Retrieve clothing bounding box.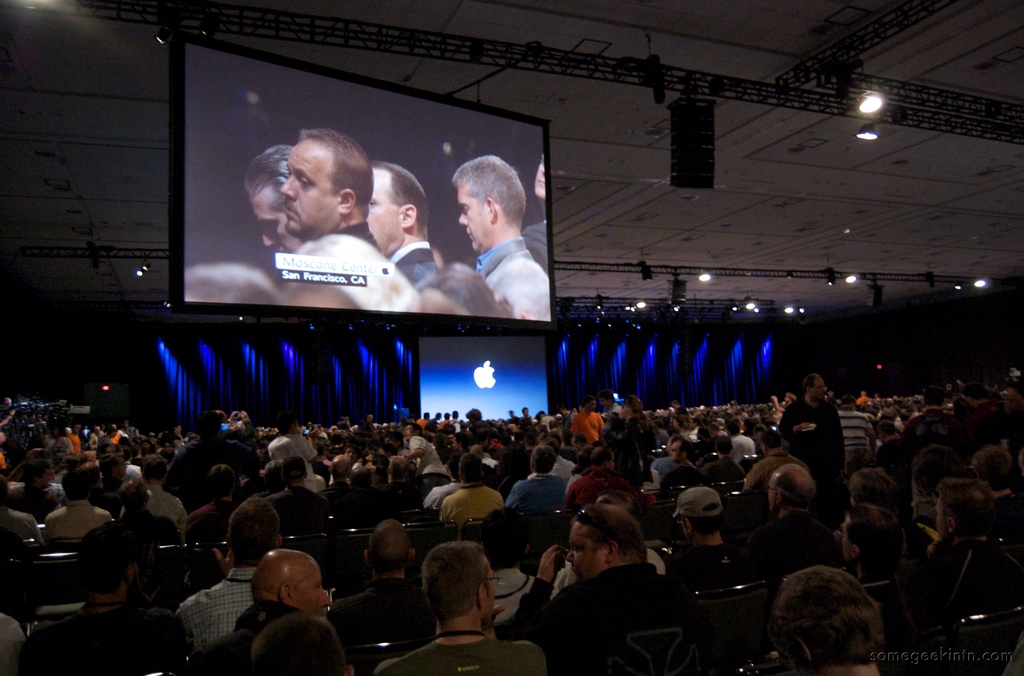
Bounding box: bbox=[452, 419, 464, 431].
